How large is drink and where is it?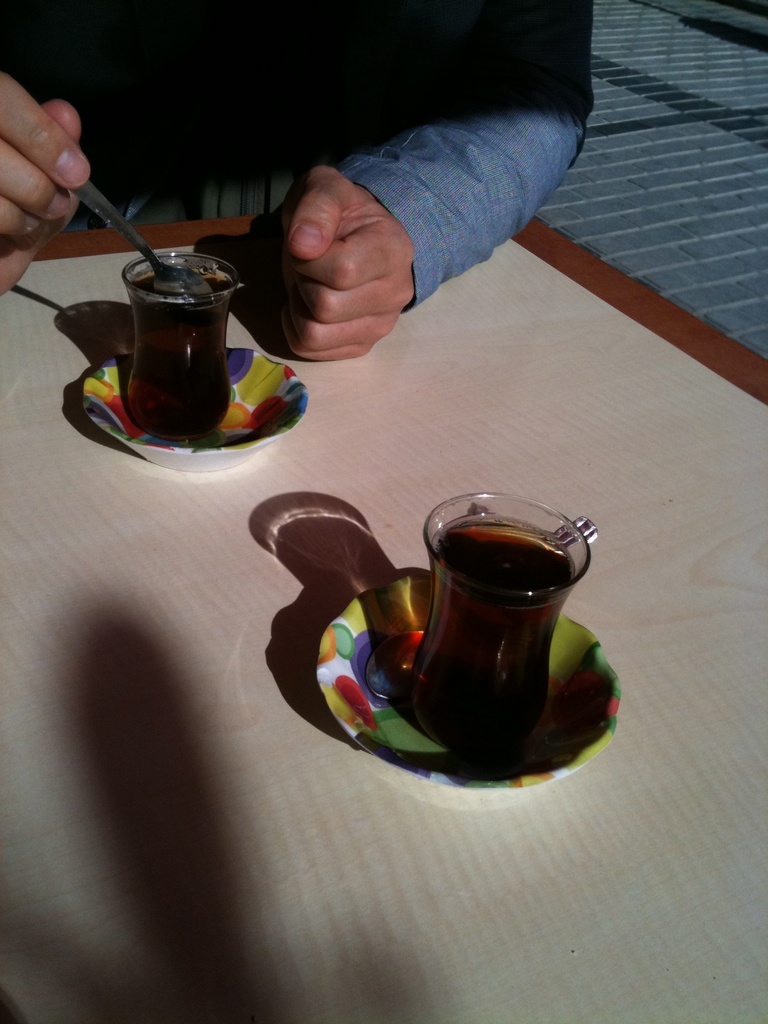
Bounding box: [121, 273, 235, 444].
